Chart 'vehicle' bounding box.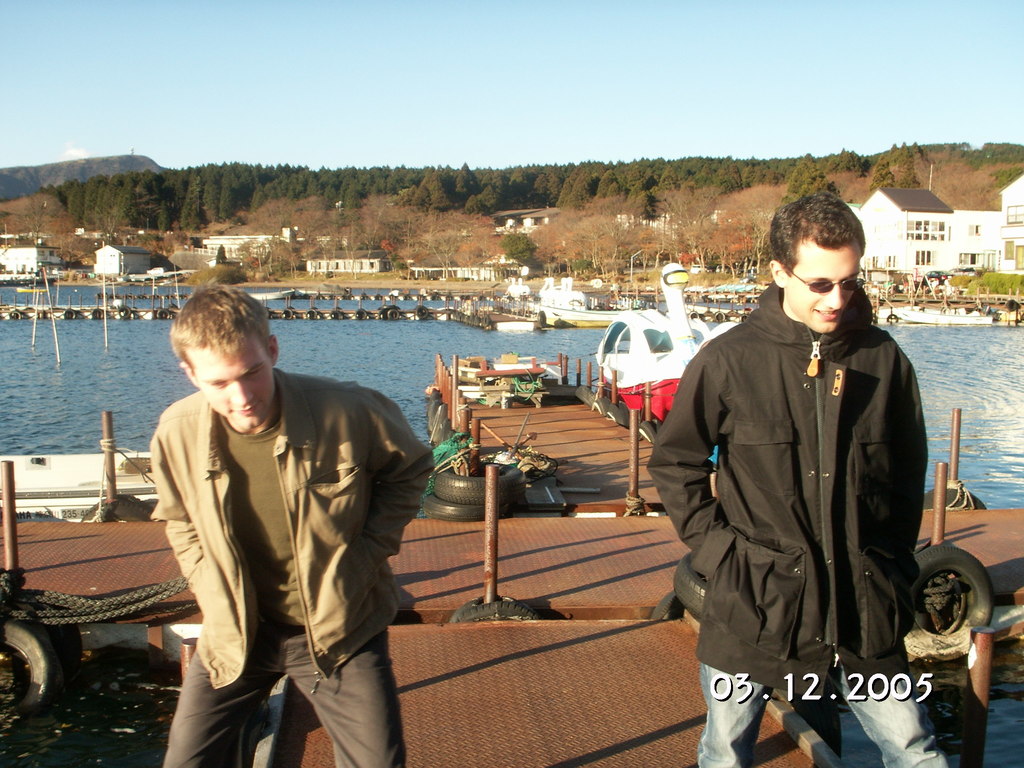
Charted: [x1=593, y1=262, x2=739, y2=424].
